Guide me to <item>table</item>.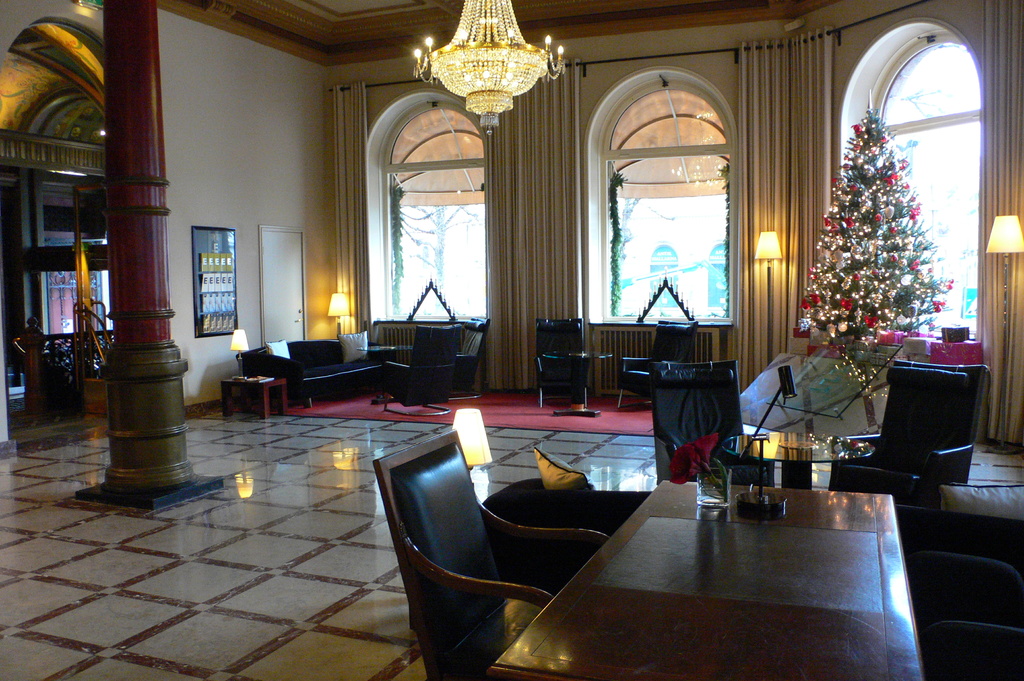
Guidance: {"left": 356, "top": 340, "right": 409, "bottom": 403}.
